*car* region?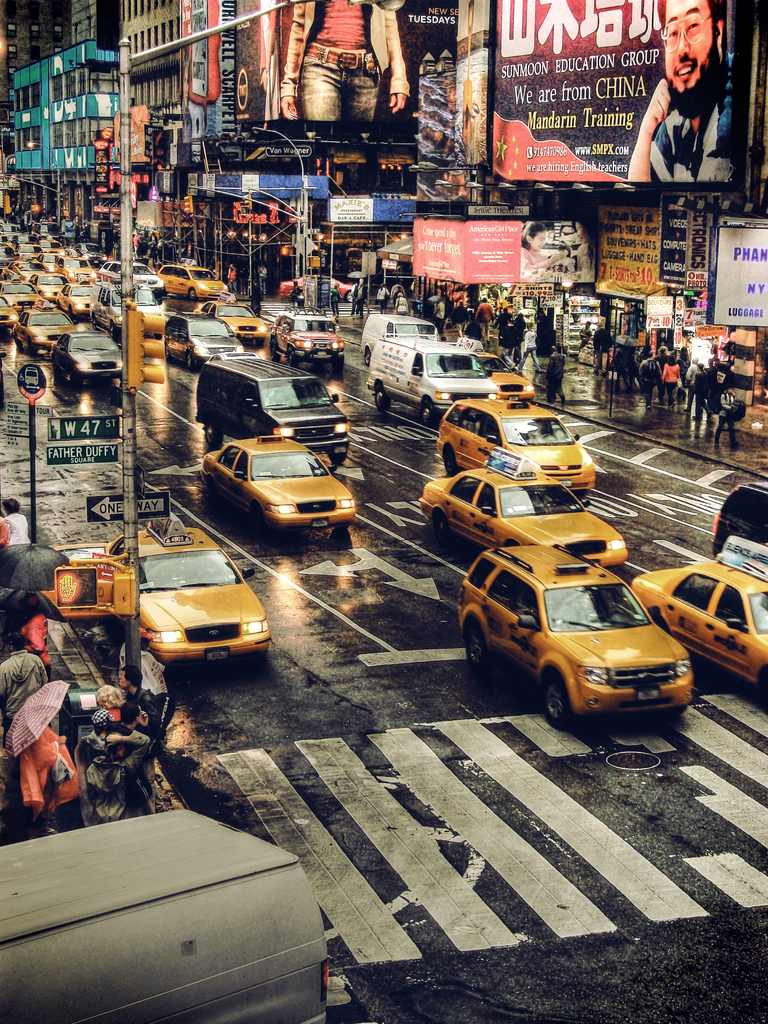
(270, 301, 343, 368)
